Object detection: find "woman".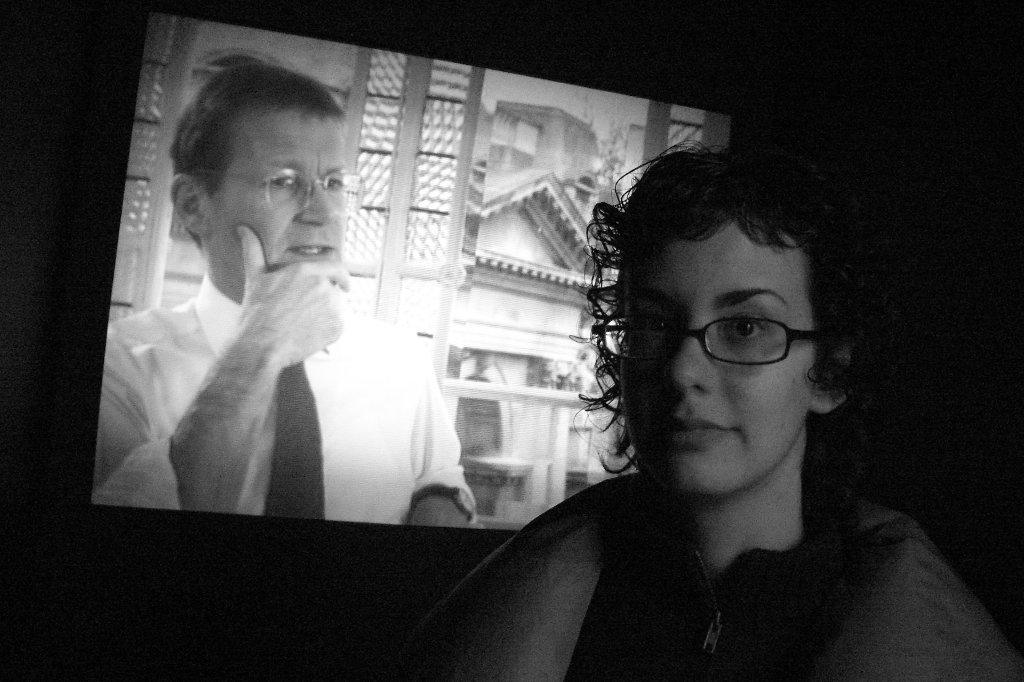
locate(400, 139, 1023, 681).
